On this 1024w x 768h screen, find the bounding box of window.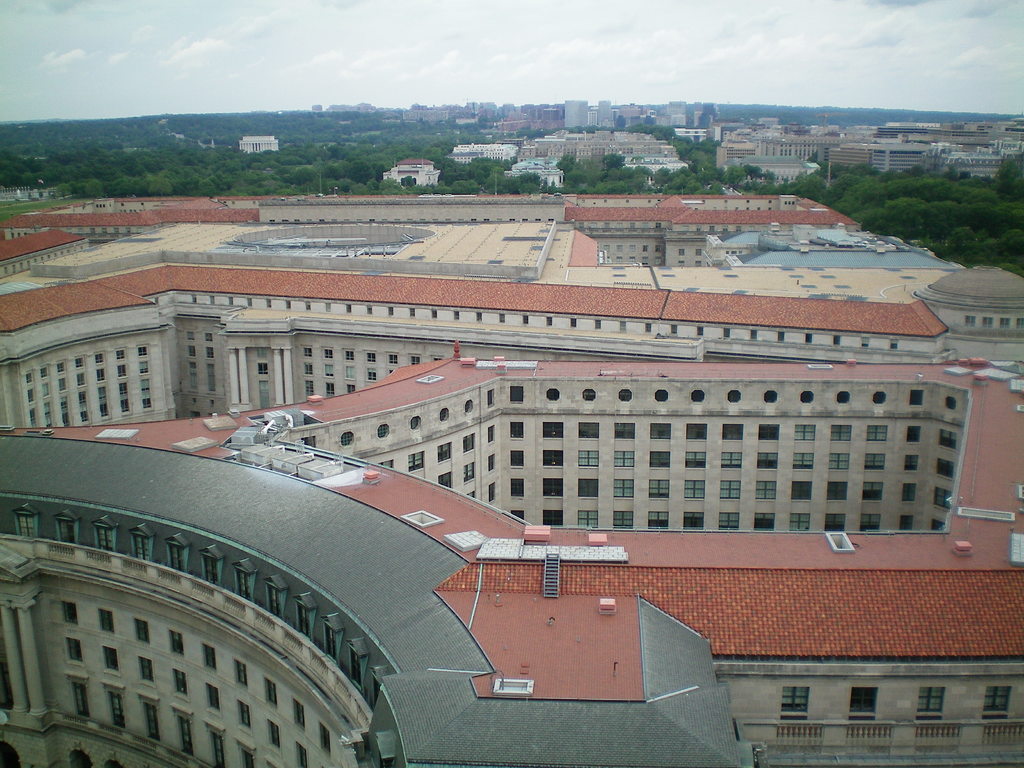
Bounding box: detection(904, 454, 920, 470).
